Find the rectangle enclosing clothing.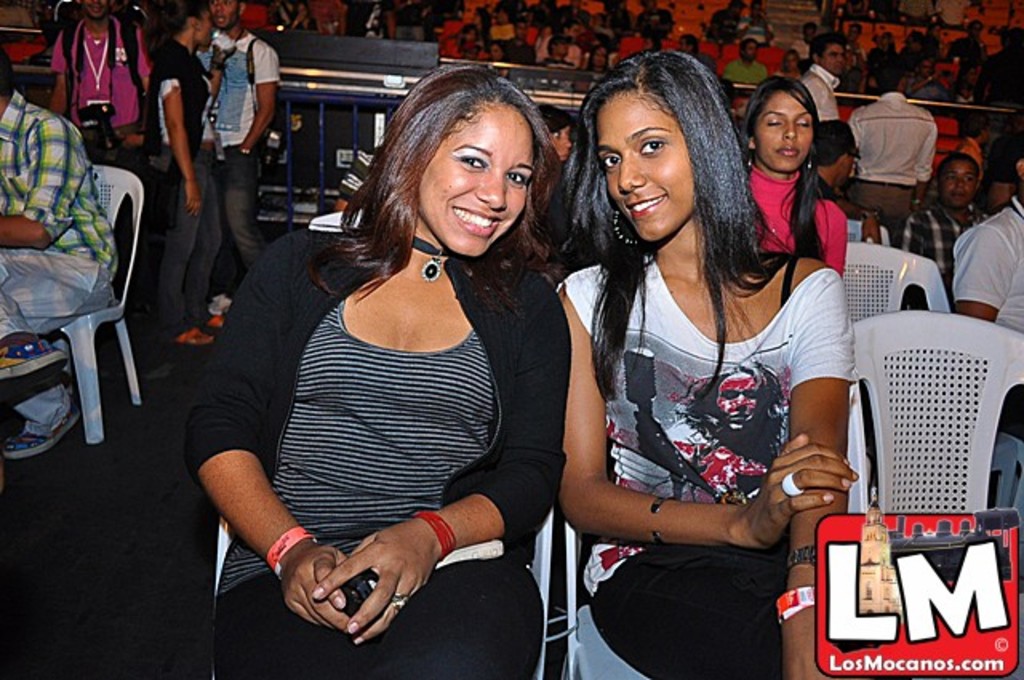
x1=850, y1=86, x2=933, y2=238.
